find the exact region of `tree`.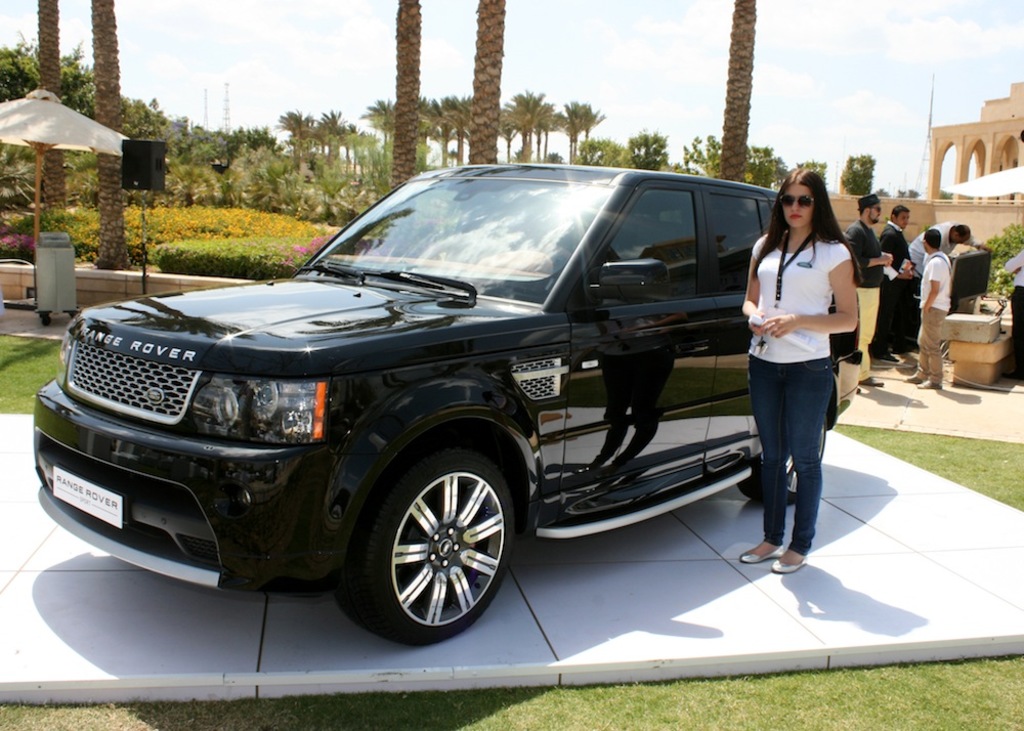
Exact region: pyautogui.locateOnScreen(88, 0, 135, 271).
